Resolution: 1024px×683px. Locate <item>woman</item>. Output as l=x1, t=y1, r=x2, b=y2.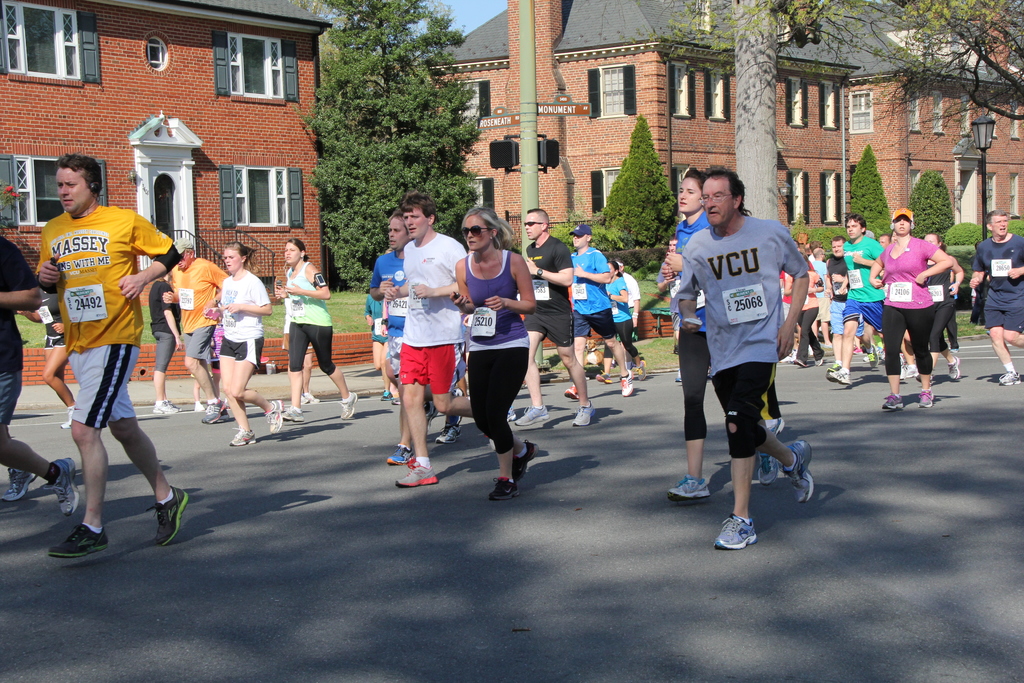
l=273, t=236, r=360, b=423.
